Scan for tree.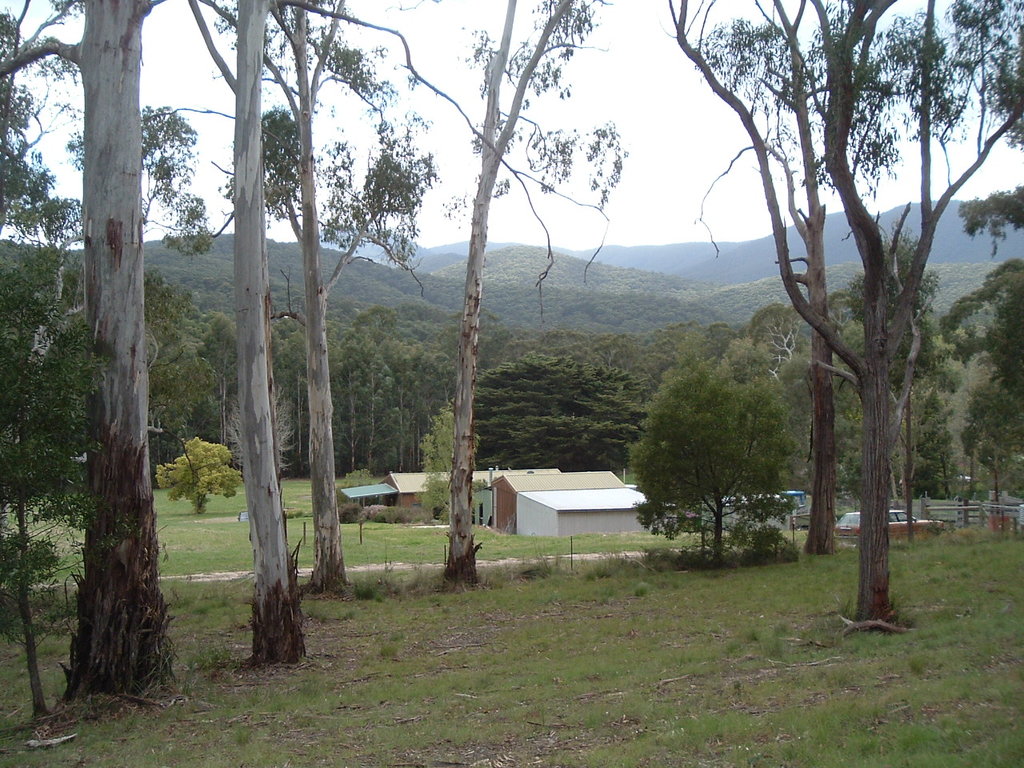
Scan result: l=413, t=391, r=485, b=522.
